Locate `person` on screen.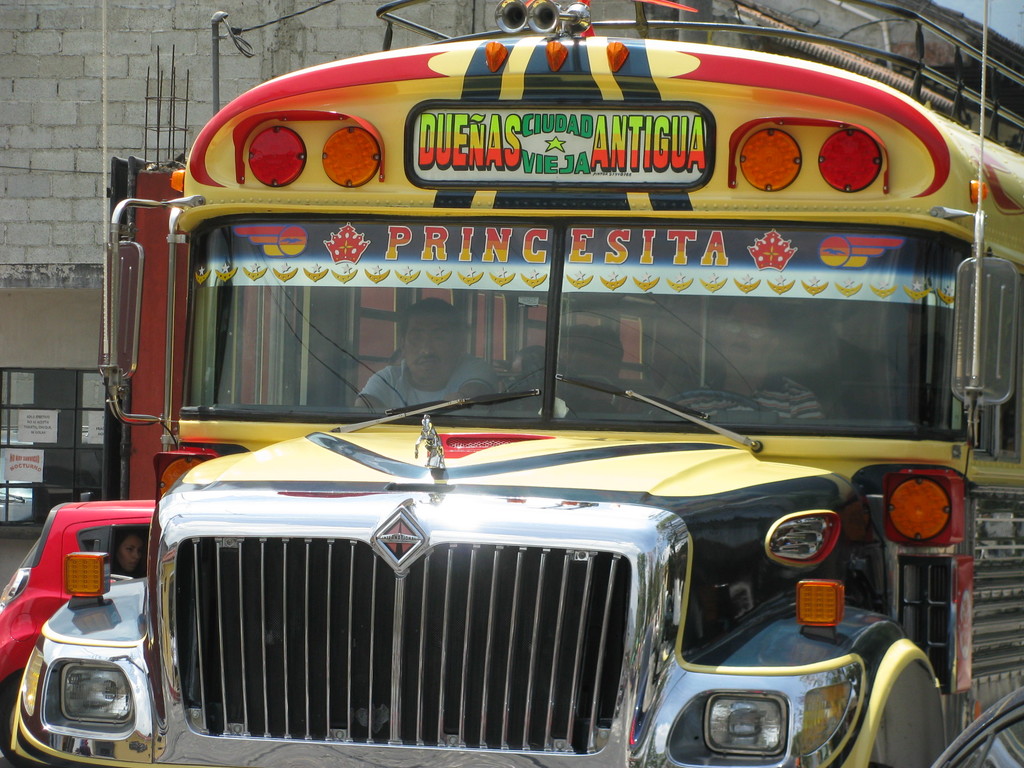
On screen at bbox=[353, 294, 500, 417].
